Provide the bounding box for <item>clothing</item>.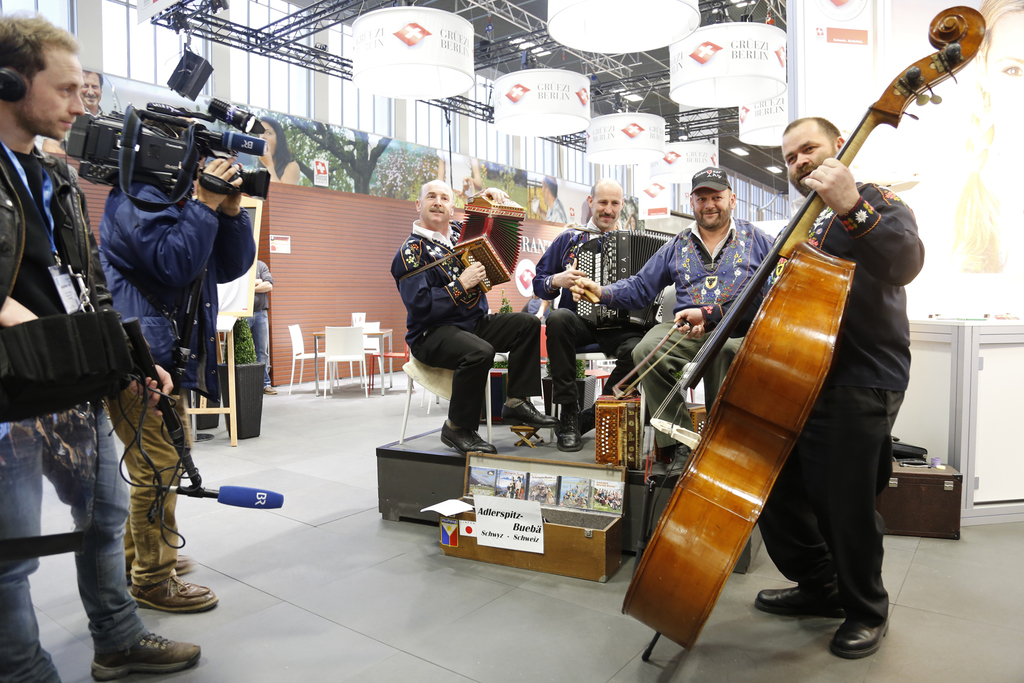
bbox=(531, 215, 646, 404).
